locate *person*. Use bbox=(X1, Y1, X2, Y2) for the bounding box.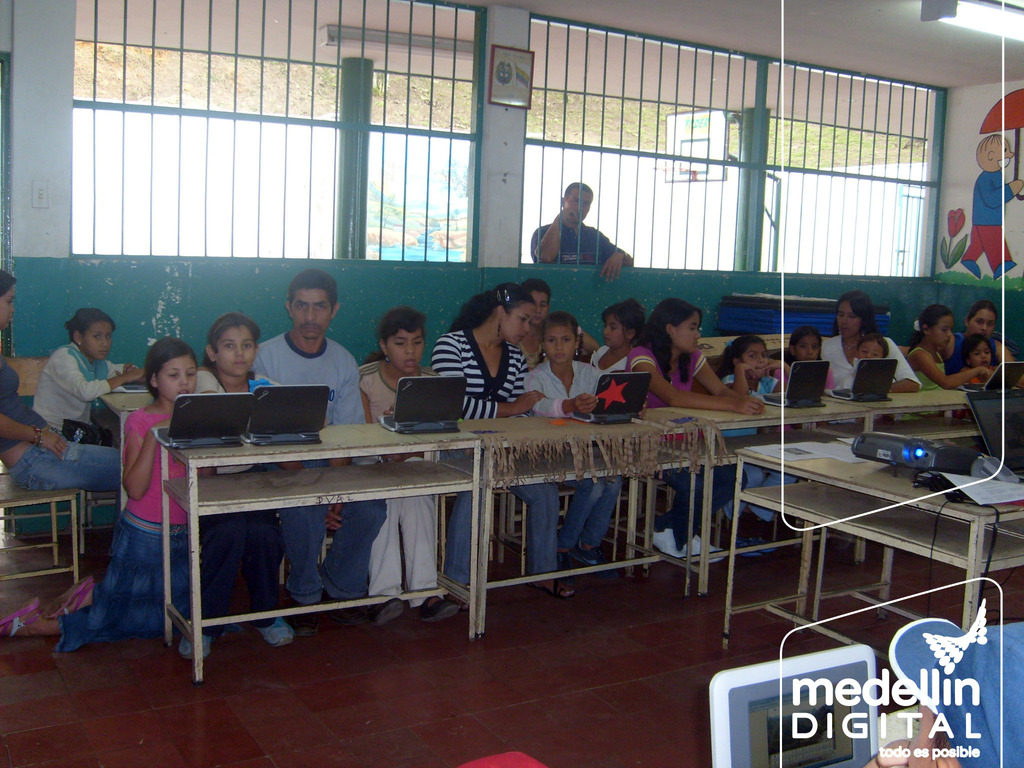
bbox=(31, 304, 140, 439).
